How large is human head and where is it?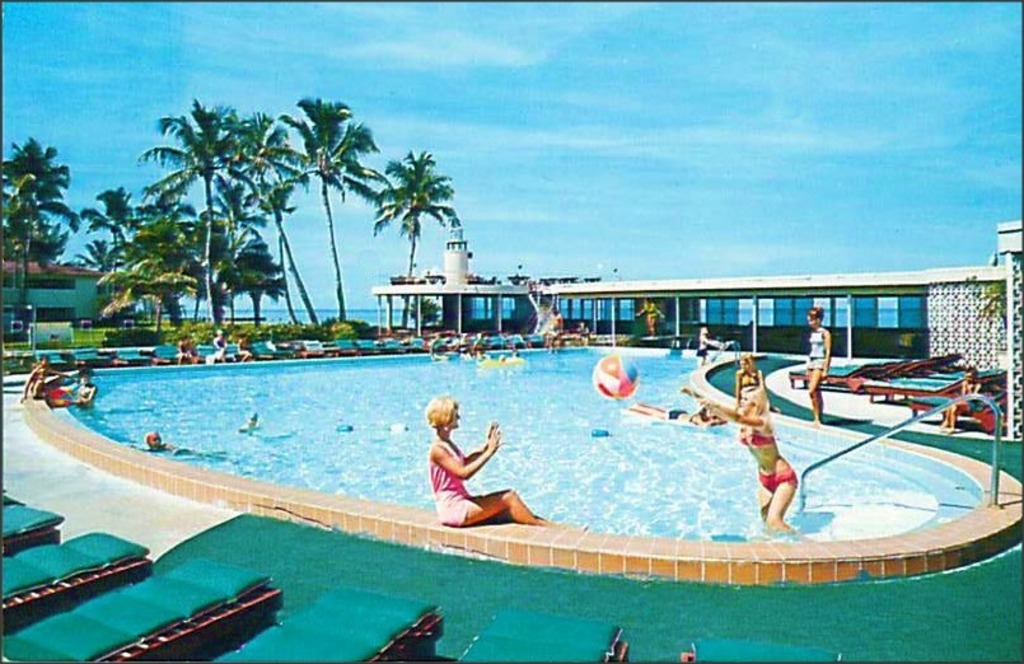
Bounding box: l=422, t=399, r=462, b=430.
